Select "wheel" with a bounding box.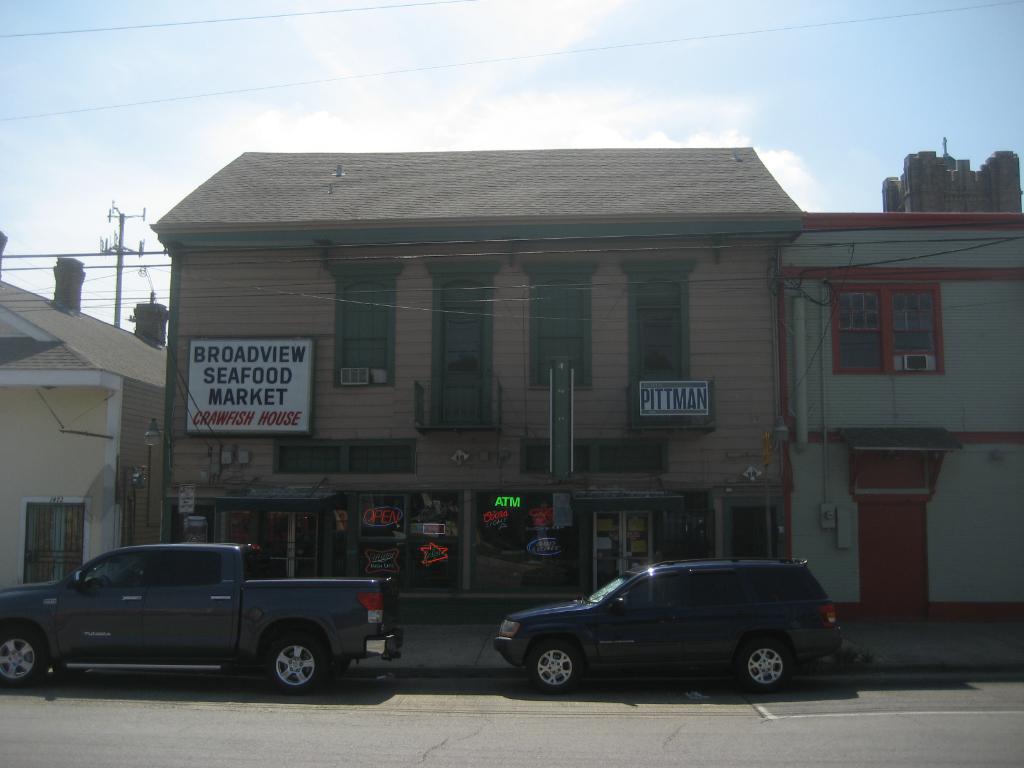
bbox(739, 637, 792, 691).
